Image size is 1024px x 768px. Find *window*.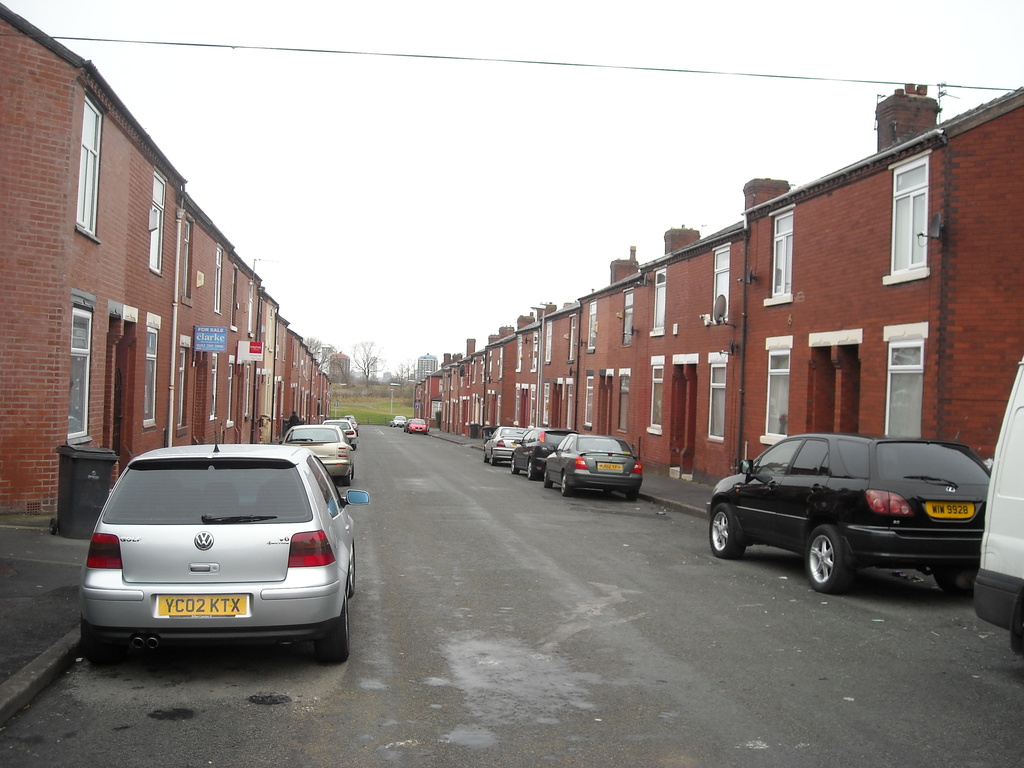
box=[147, 316, 161, 422].
